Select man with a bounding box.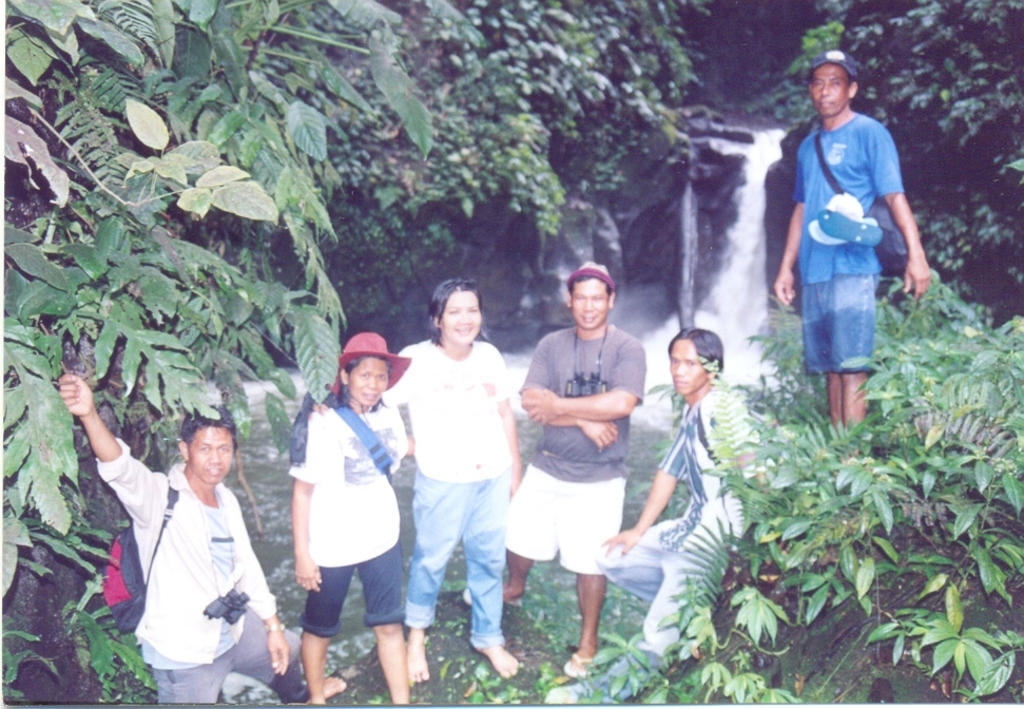
(x1=288, y1=326, x2=420, y2=708).
